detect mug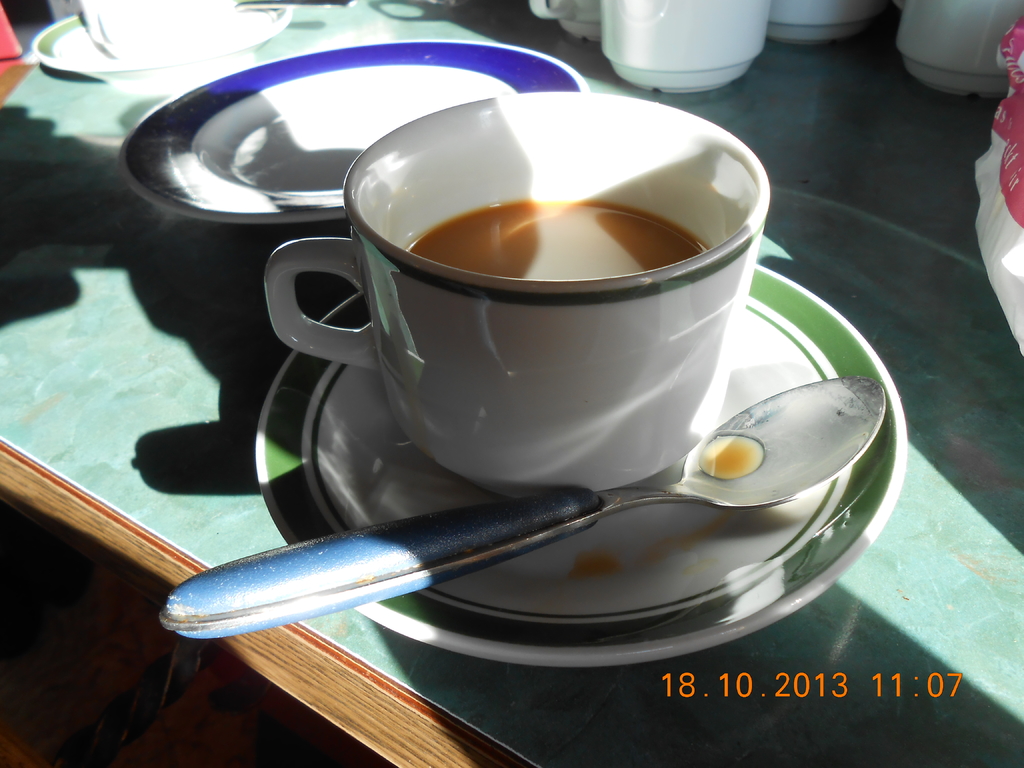
Rect(262, 93, 773, 499)
